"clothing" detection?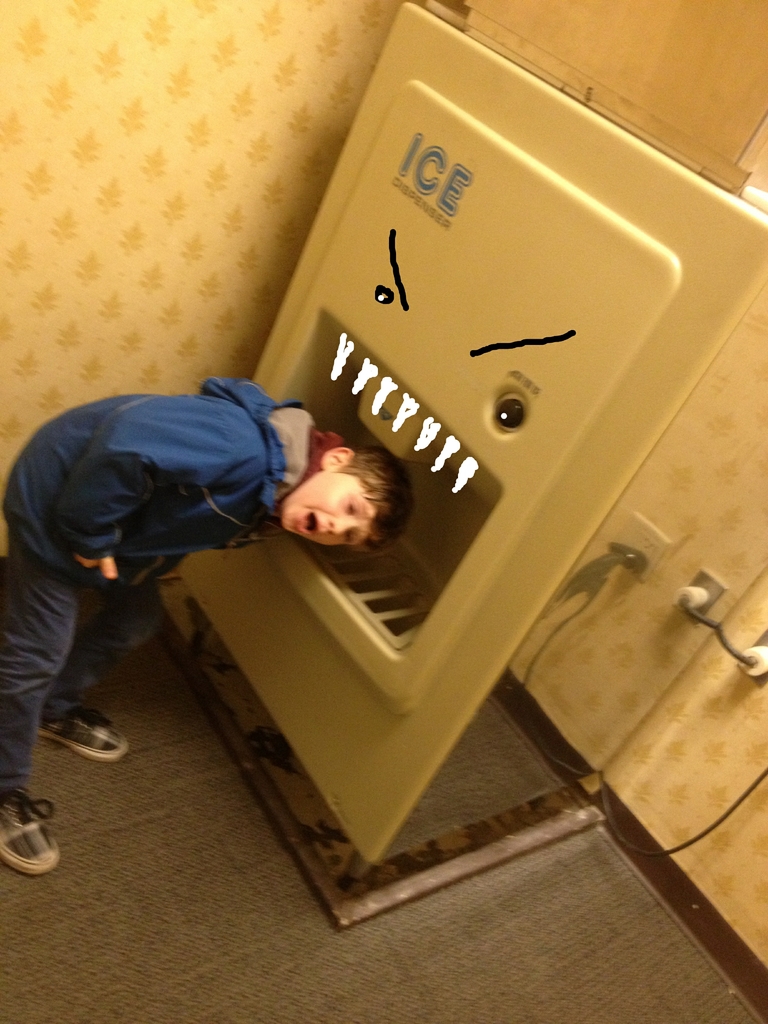
box=[0, 332, 327, 752]
